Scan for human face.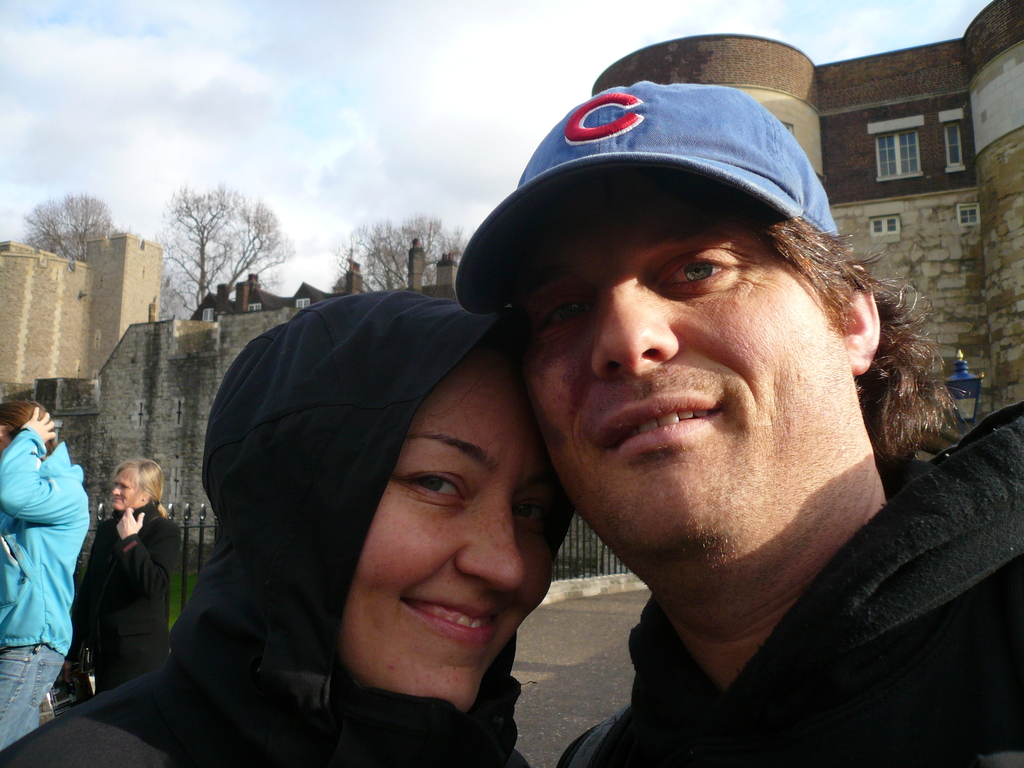
Scan result: <bbox>486, 167, 874, 549</bbox>.
